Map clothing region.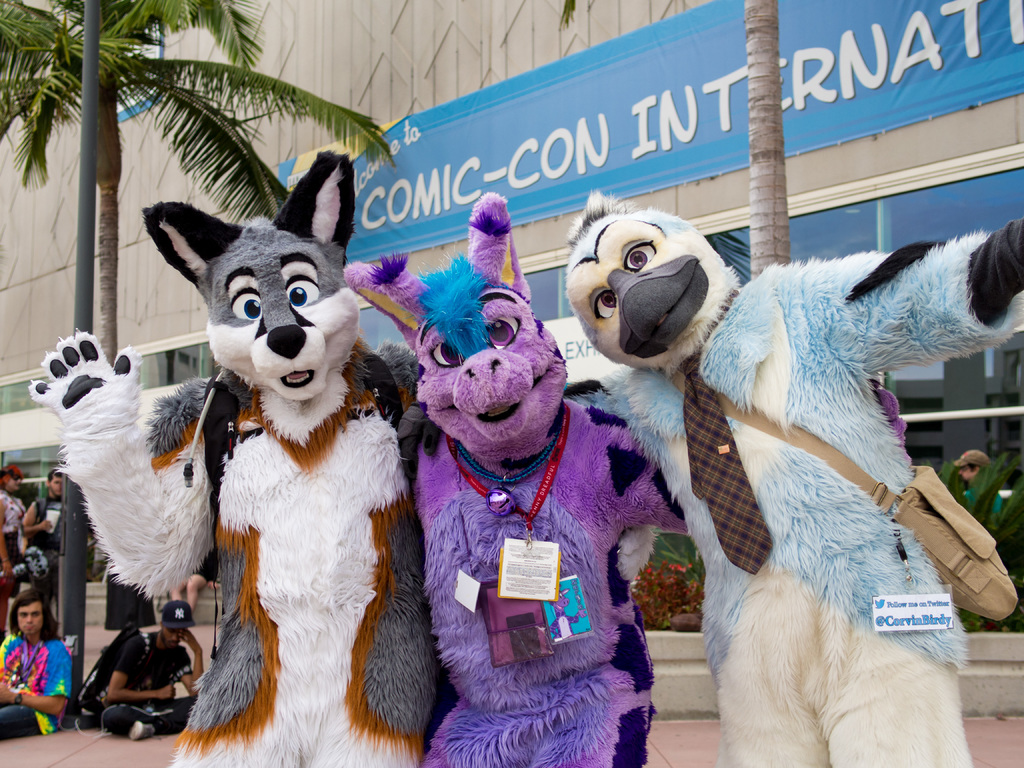
Mapped to (4,635,63,735).
